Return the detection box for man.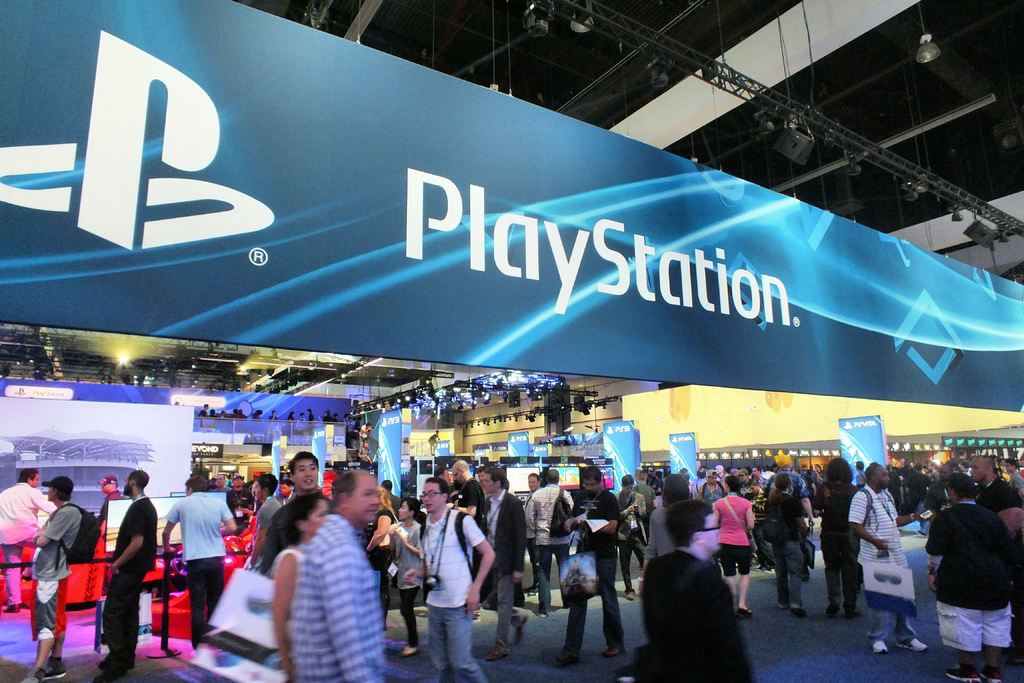
92,469,155,682.
